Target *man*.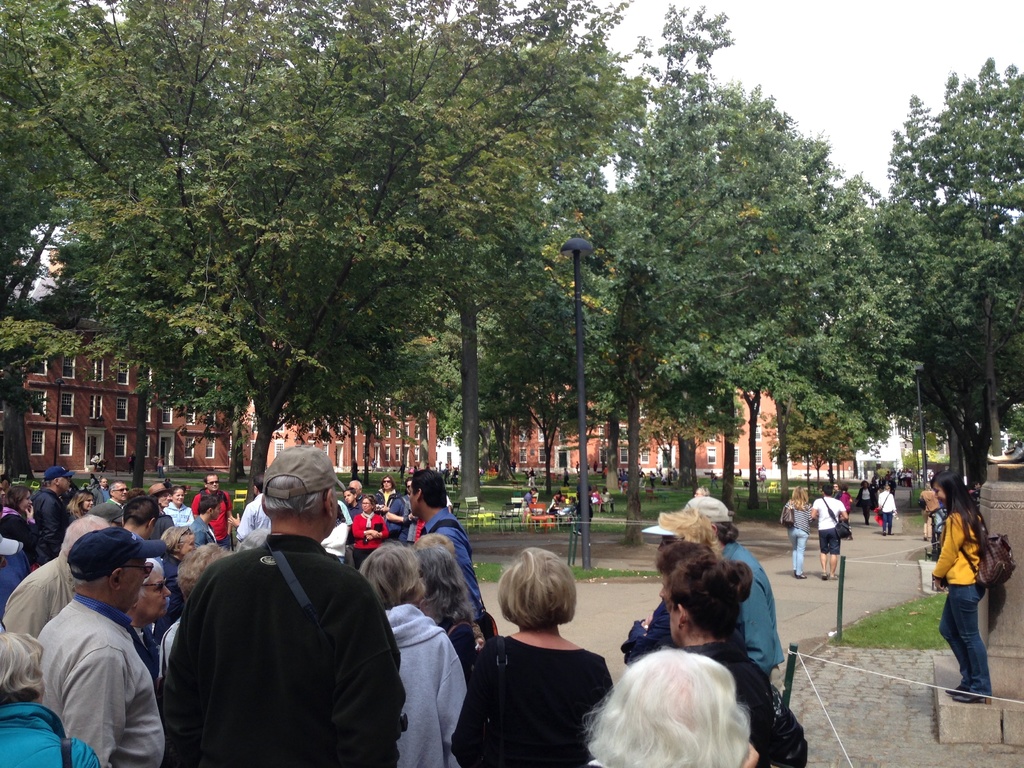
Target region: Rect(574, 458, 579, 475).
